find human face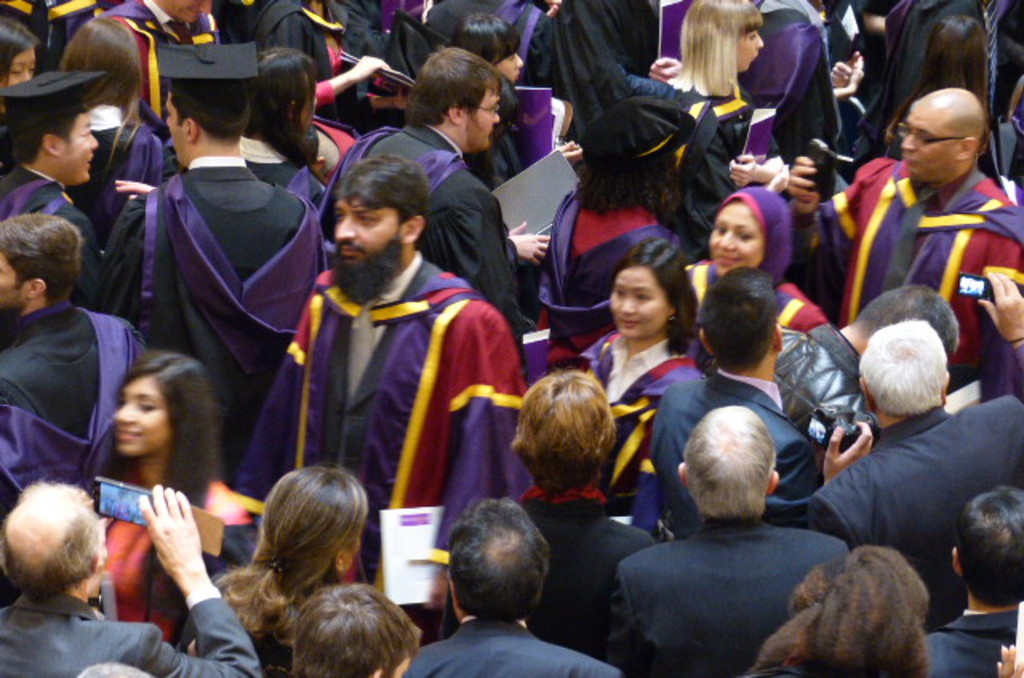
left=59, top=117, right=93, bottom=176
